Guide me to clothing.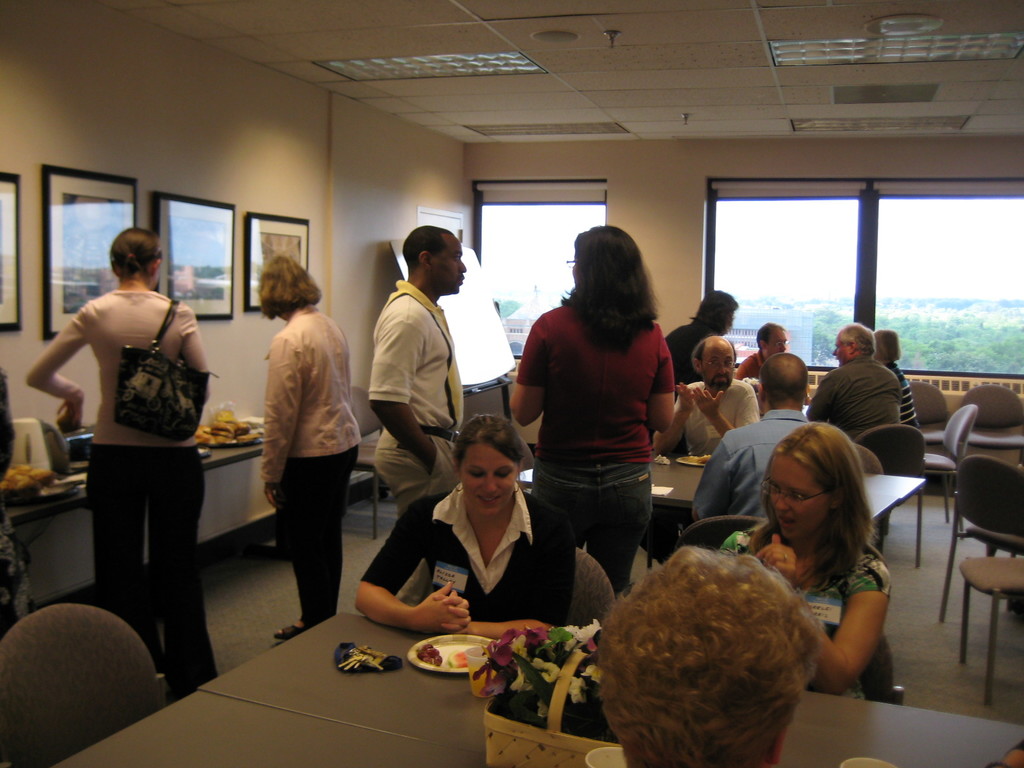
Guidance: 725/518/896/704.
